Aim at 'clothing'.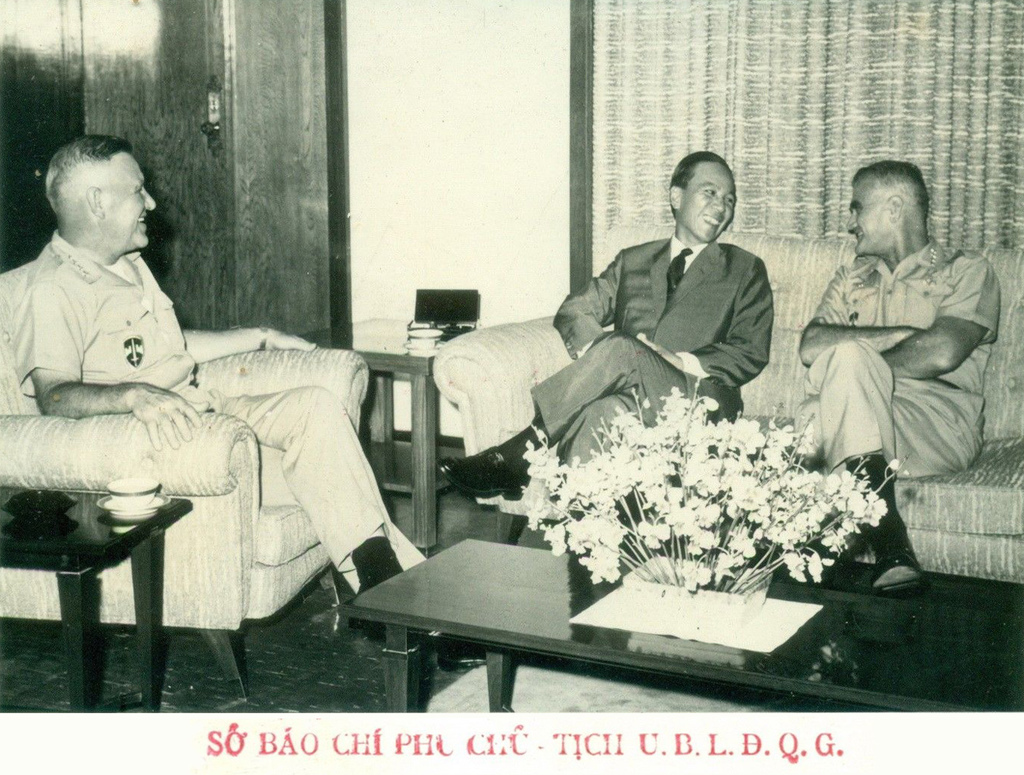
Aimed at BBox(800, 254, 998, 475).
